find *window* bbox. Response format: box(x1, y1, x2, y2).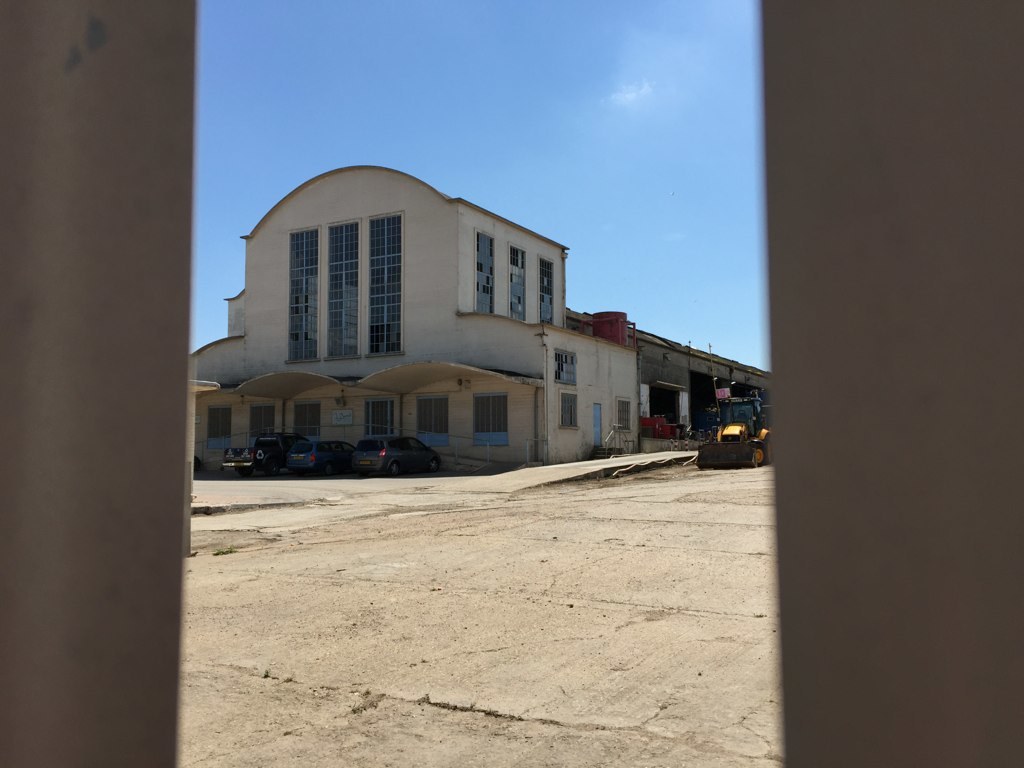
box(474, 394, 507, 440).
